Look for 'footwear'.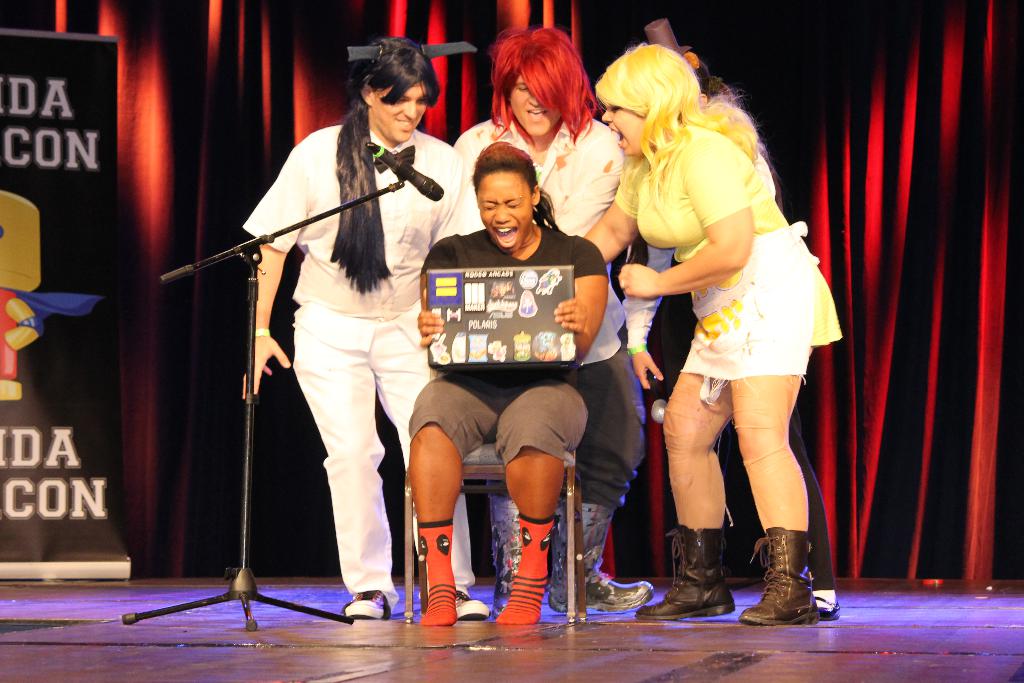
Found: x1=638, y1=523, x2=743, y2=618.
